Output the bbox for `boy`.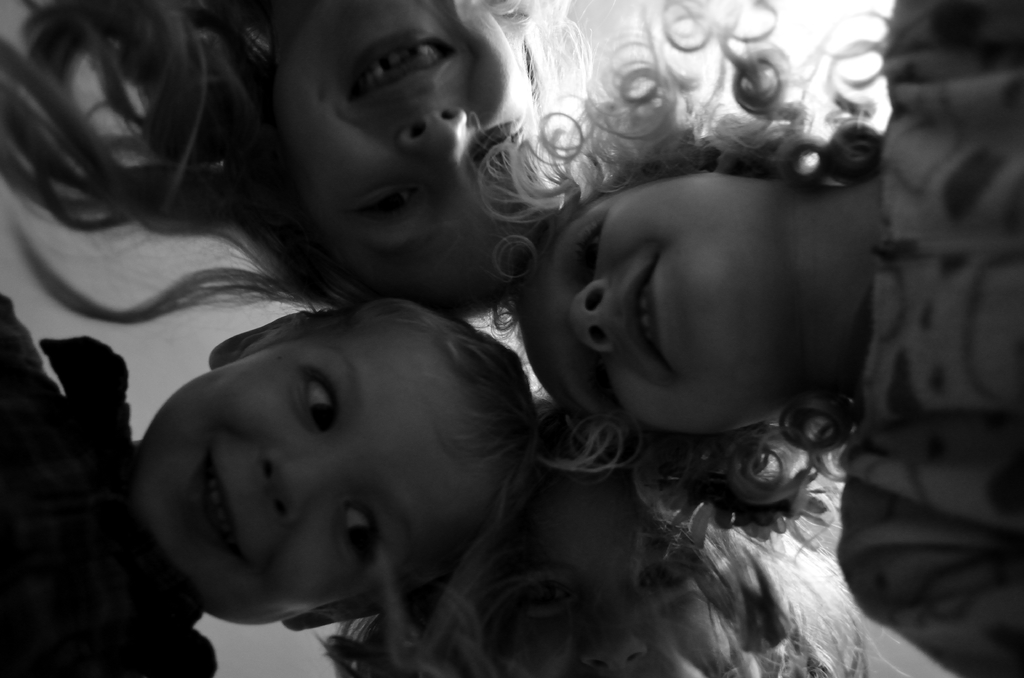
select_region(0, 287, 566, 677).
